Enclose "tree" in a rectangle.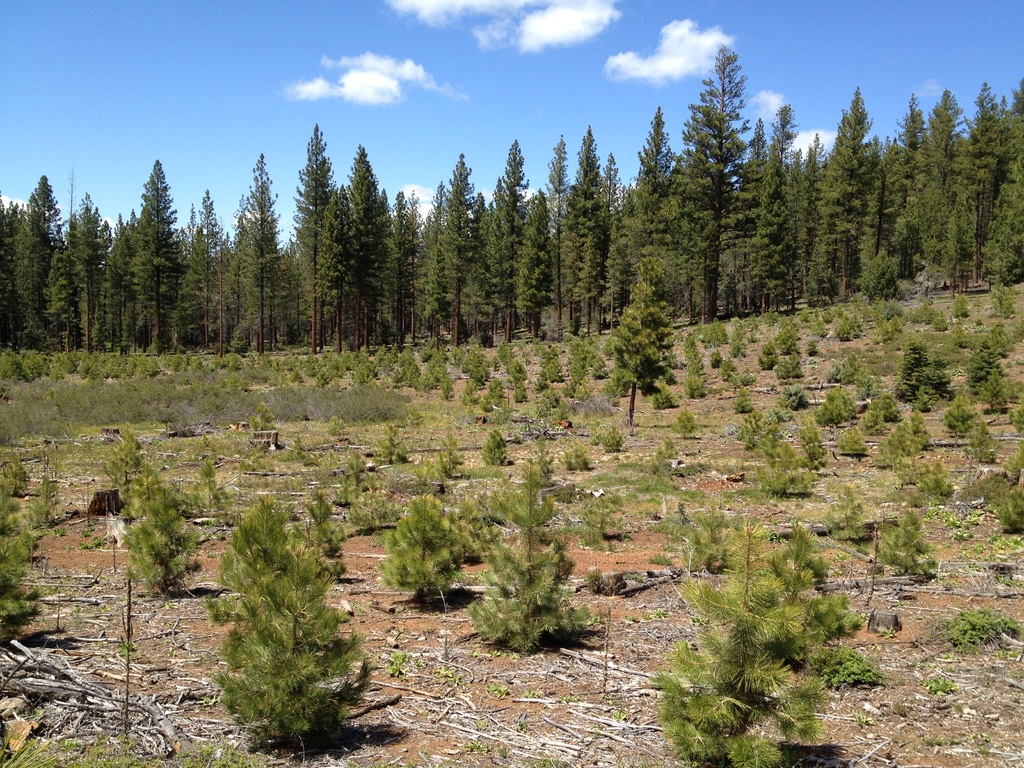
BBox(602, 250, 698, 421).
